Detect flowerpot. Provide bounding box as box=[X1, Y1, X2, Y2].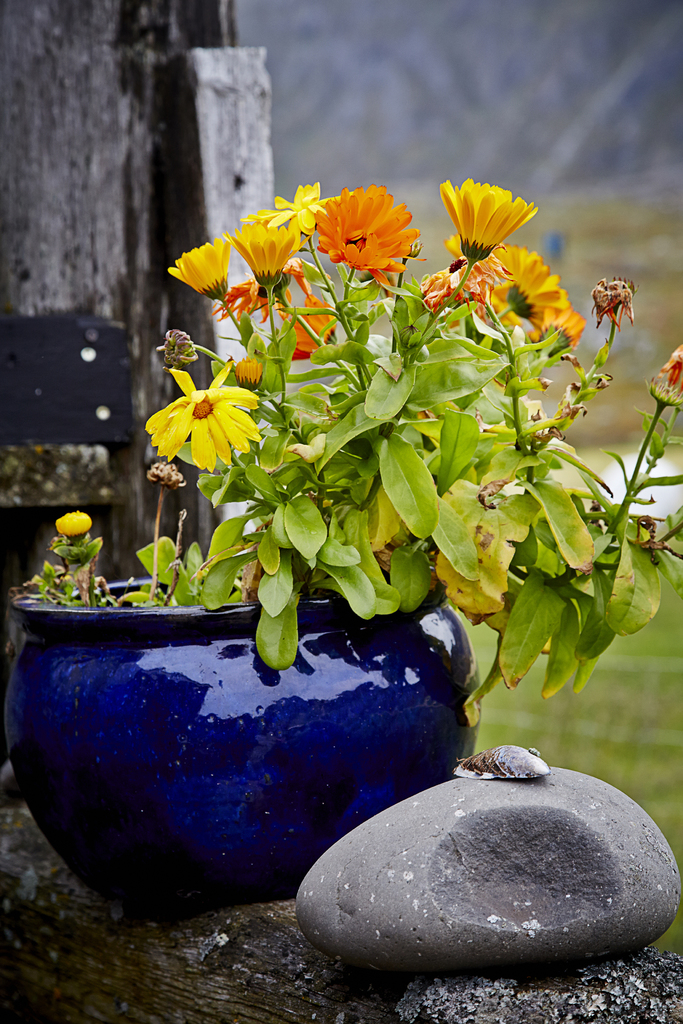
box=[25, 555, 454, 915].
